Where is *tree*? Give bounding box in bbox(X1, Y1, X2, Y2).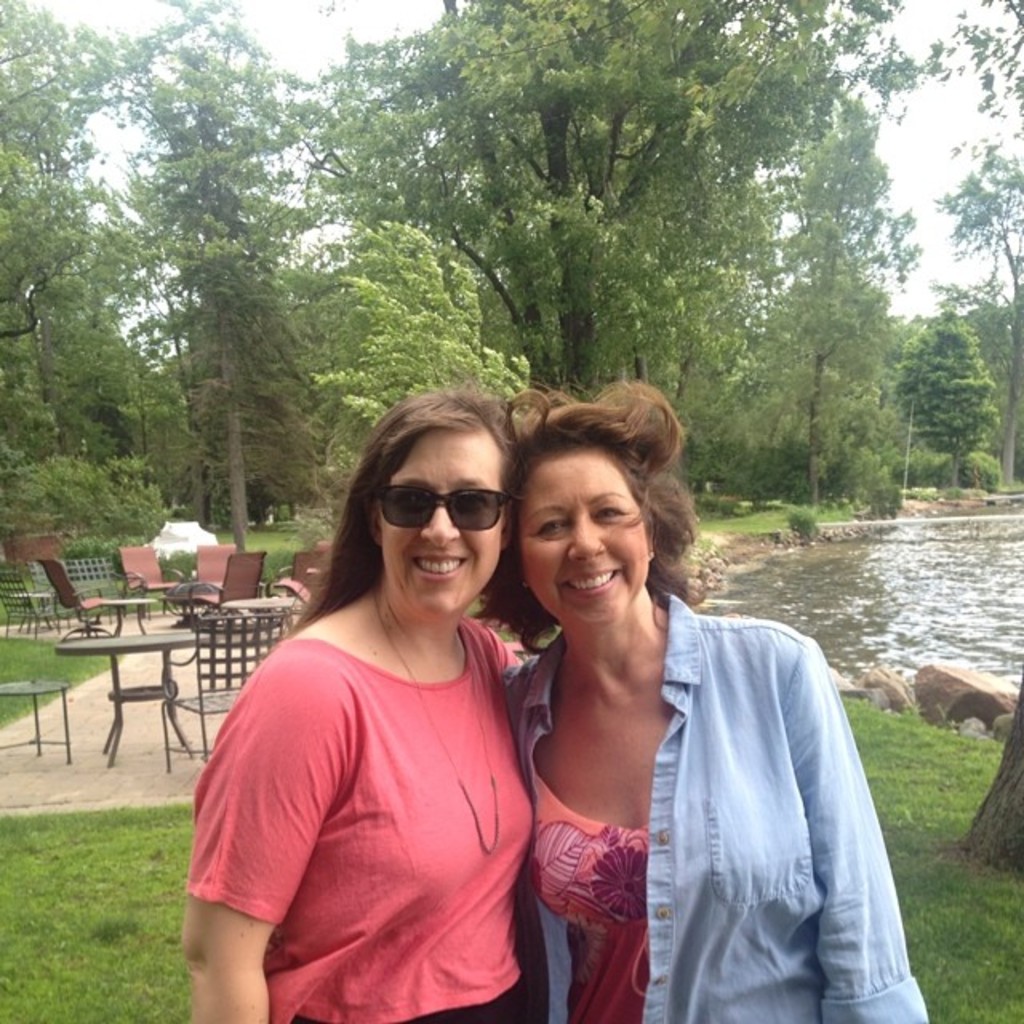
bbox(110, 312, 187, 459).
